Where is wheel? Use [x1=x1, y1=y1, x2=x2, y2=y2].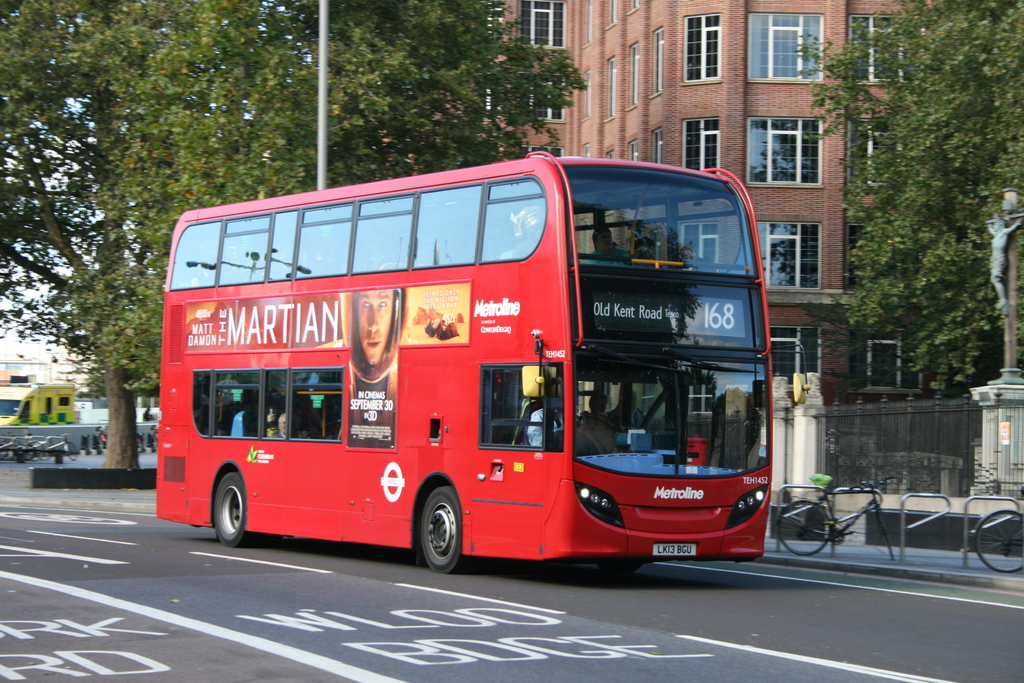
[x1=775, y1=500, x2=829, y2=557].
